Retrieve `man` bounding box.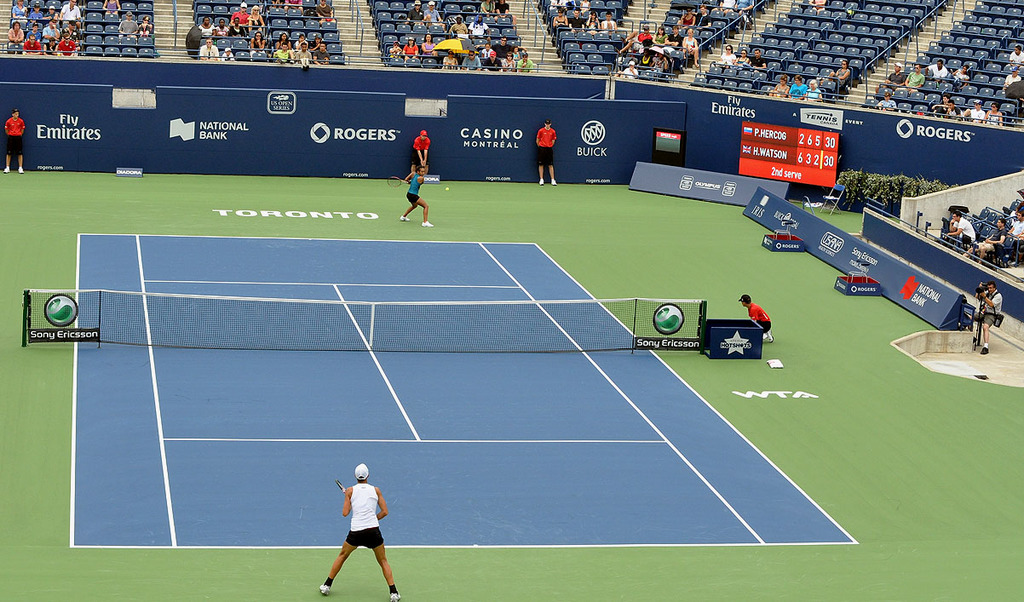
Bounding box: (left=482, top=50, right=503, bottom=71).
